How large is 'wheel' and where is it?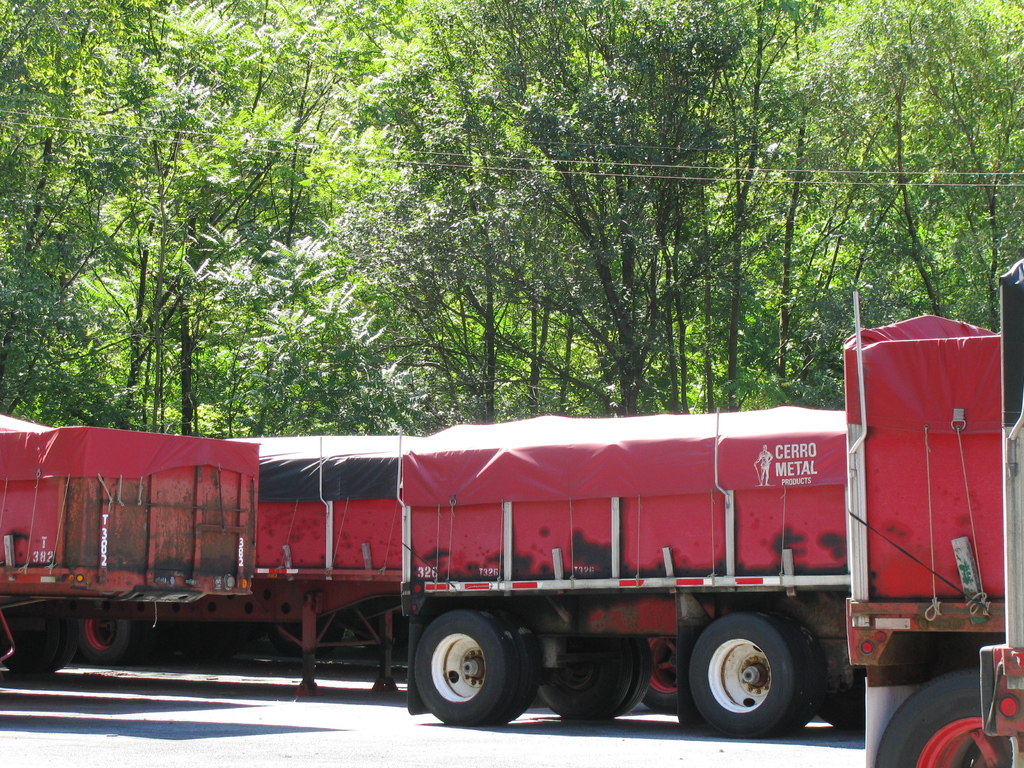
Bounding box: select_region(499, 628, 536, 723).
